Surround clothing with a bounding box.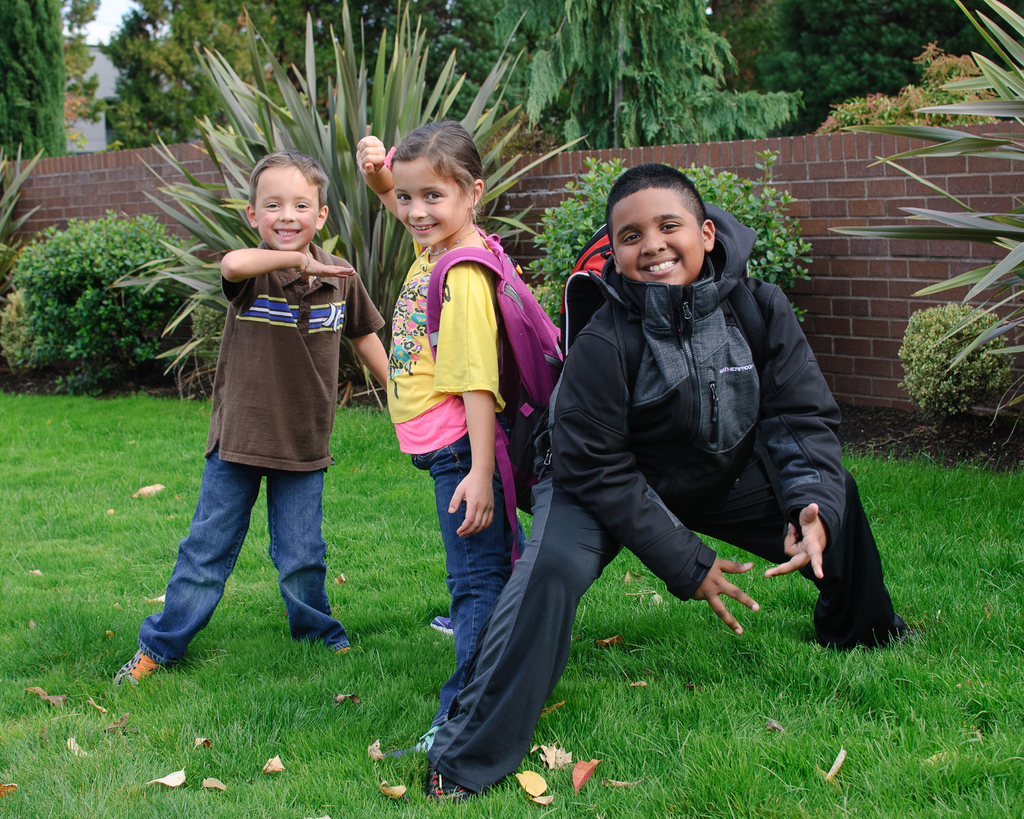
pyautogui.locateOnScreen(132, 238, 337, 670).
